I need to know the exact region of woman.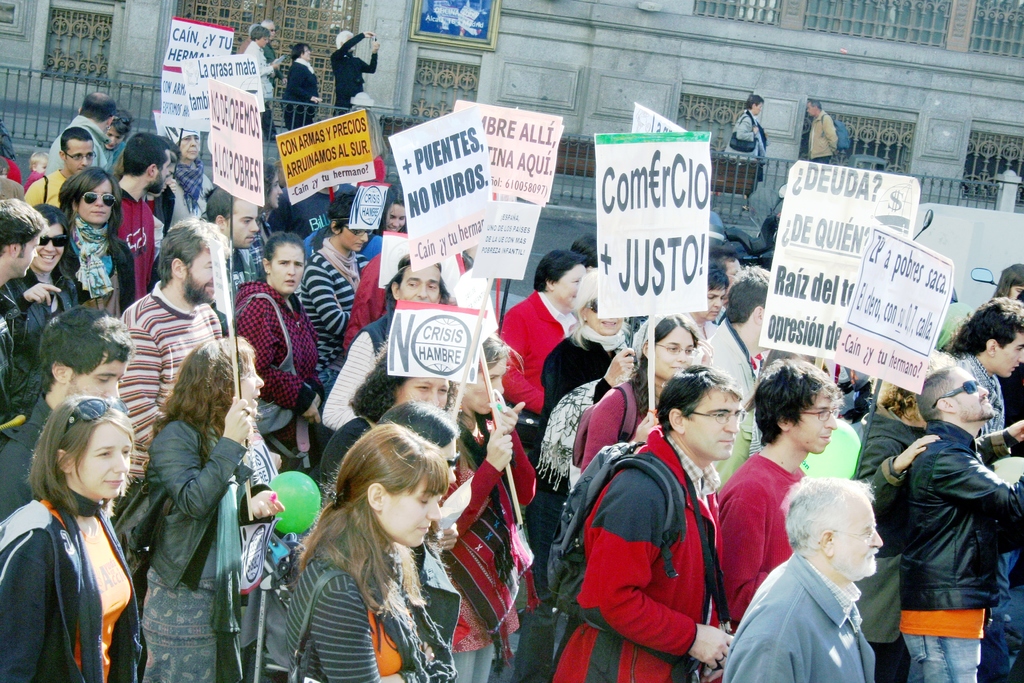
Region: detection(282, 44, 320, 131).
